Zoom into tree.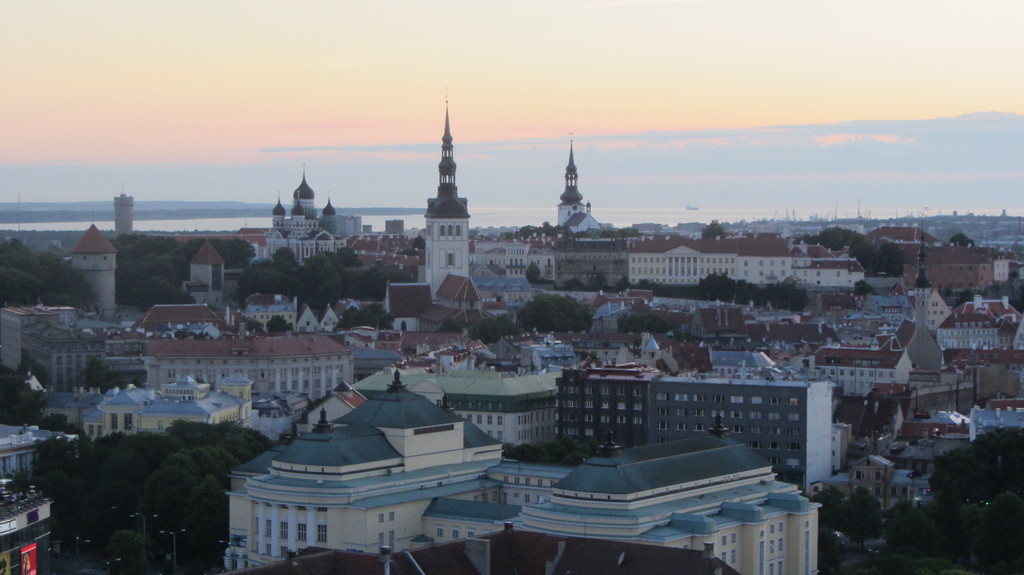
Zoom target: (516,294,591,333).
